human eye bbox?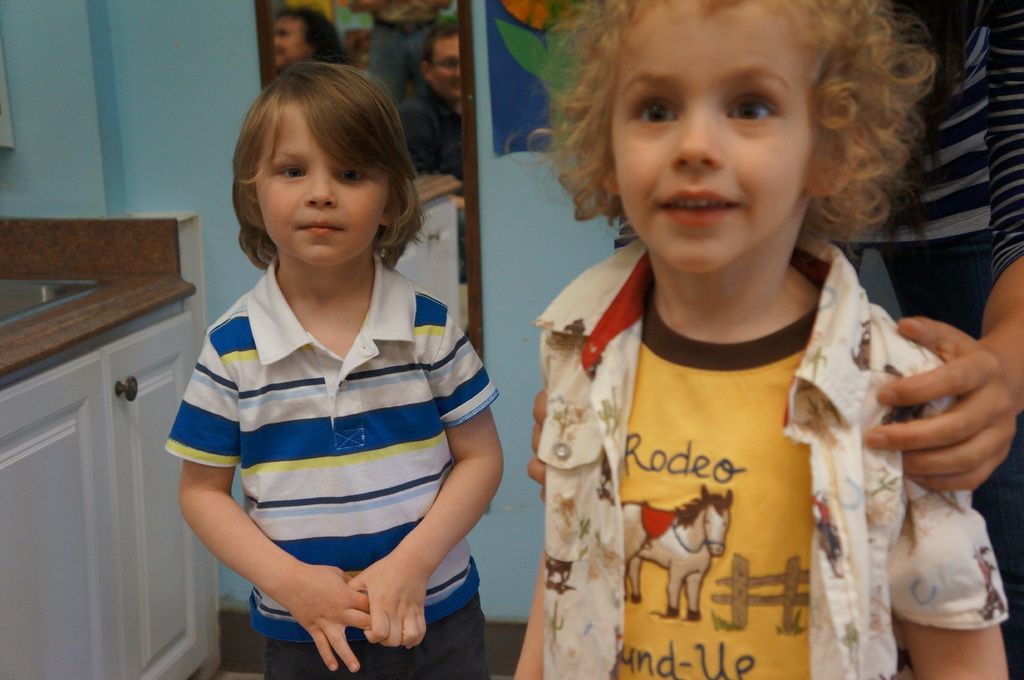
bbox=[630, 84, 684, 130]
